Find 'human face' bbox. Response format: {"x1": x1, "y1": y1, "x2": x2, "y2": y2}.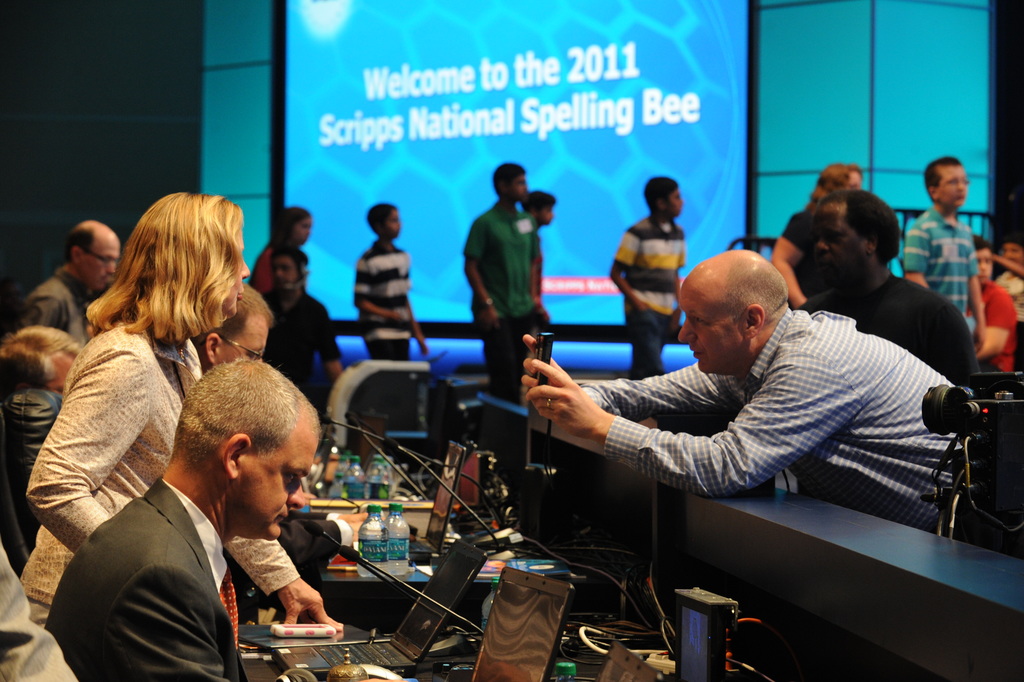
{"x1": 513, "y1": 175, "x2": 524, "y2": 203}.
